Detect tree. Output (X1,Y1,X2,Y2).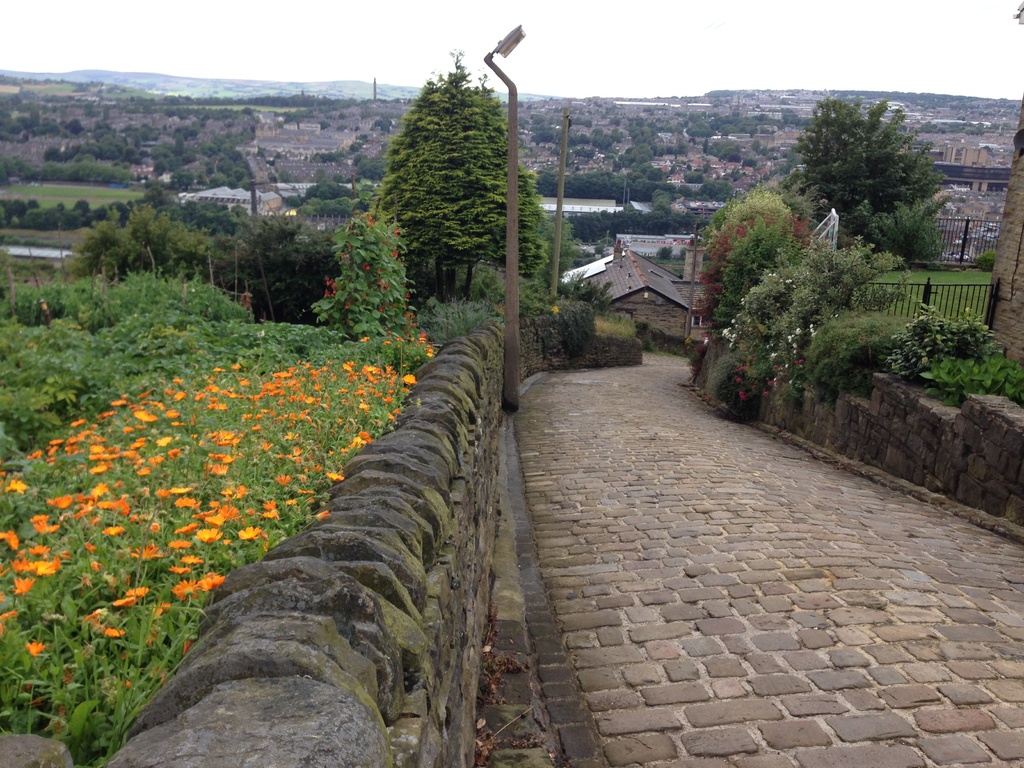
(710,138,747,164).
